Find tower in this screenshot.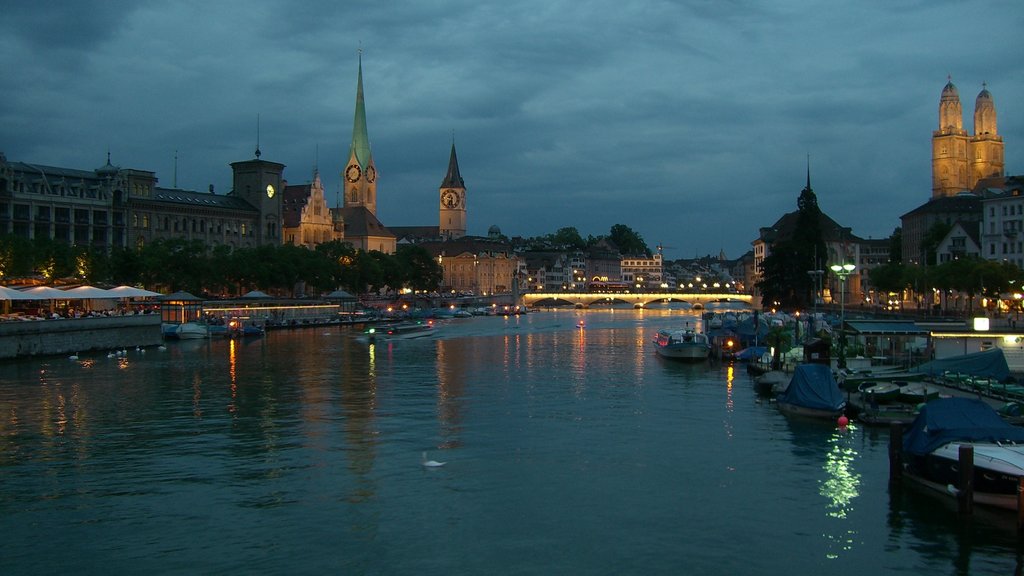
The bounding box for tower is pyautogui.locateOnScreen(314, 36, 387, 240).
